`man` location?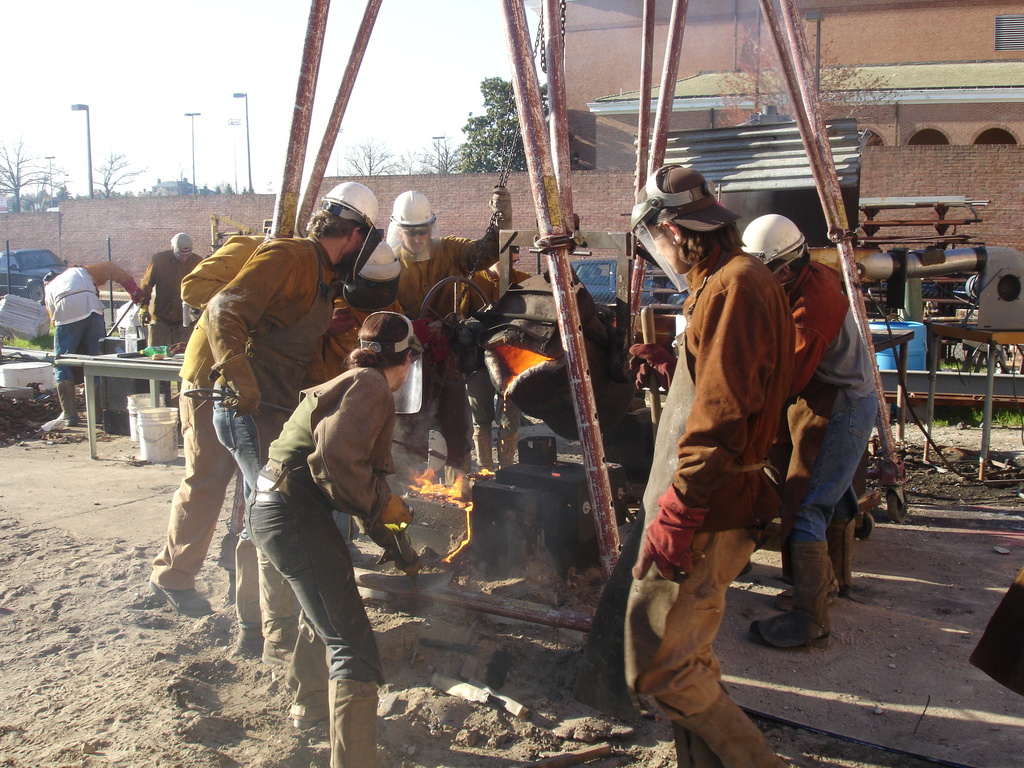
(left=447, top=239, right=545, bottom=486)
